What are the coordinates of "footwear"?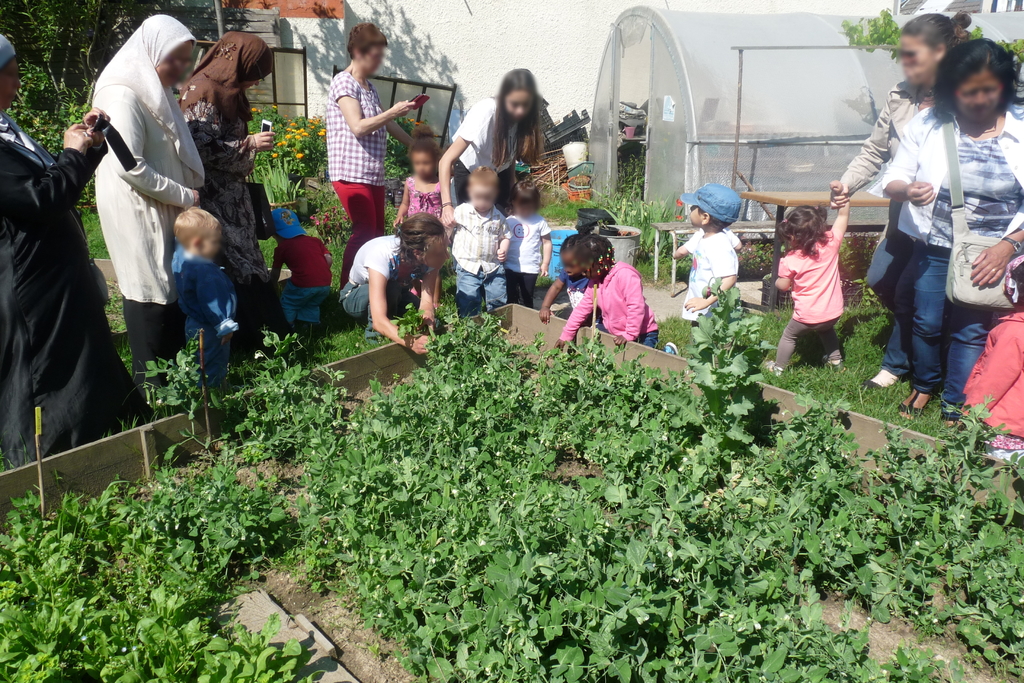
765/362/781/376.
